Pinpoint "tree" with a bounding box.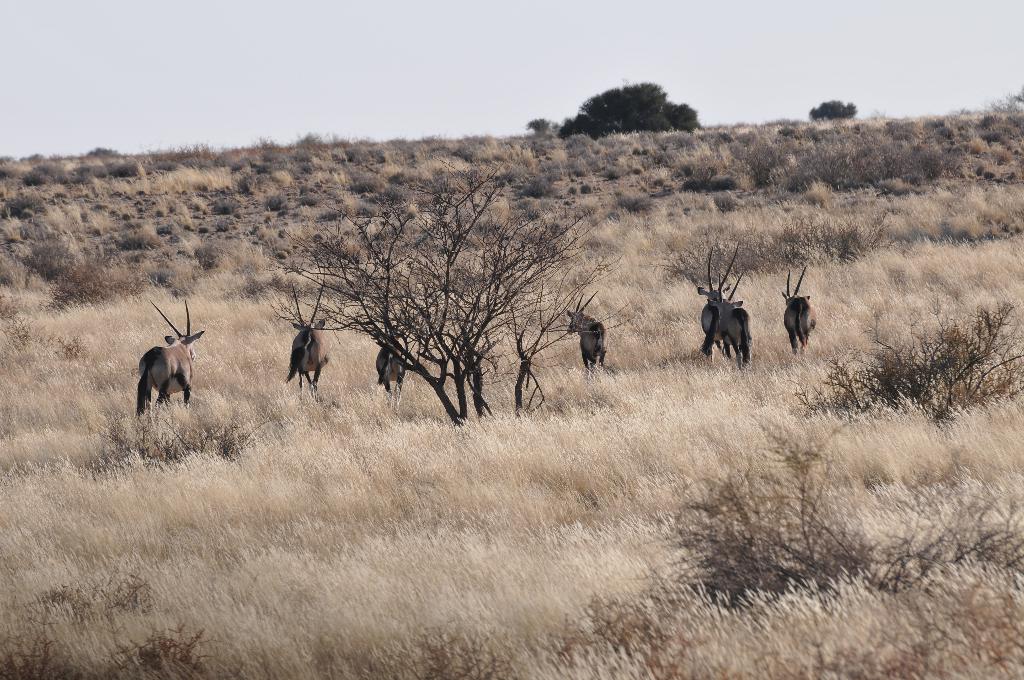
[808, 92, 860, 122].
